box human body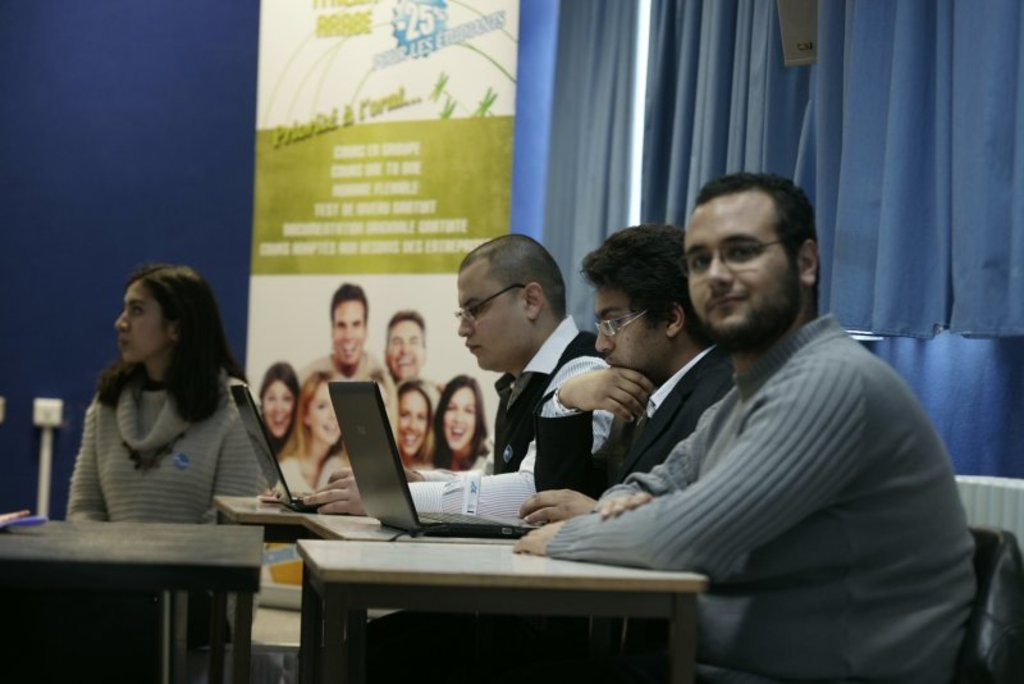
Rect(332, 282, 375, 373)
